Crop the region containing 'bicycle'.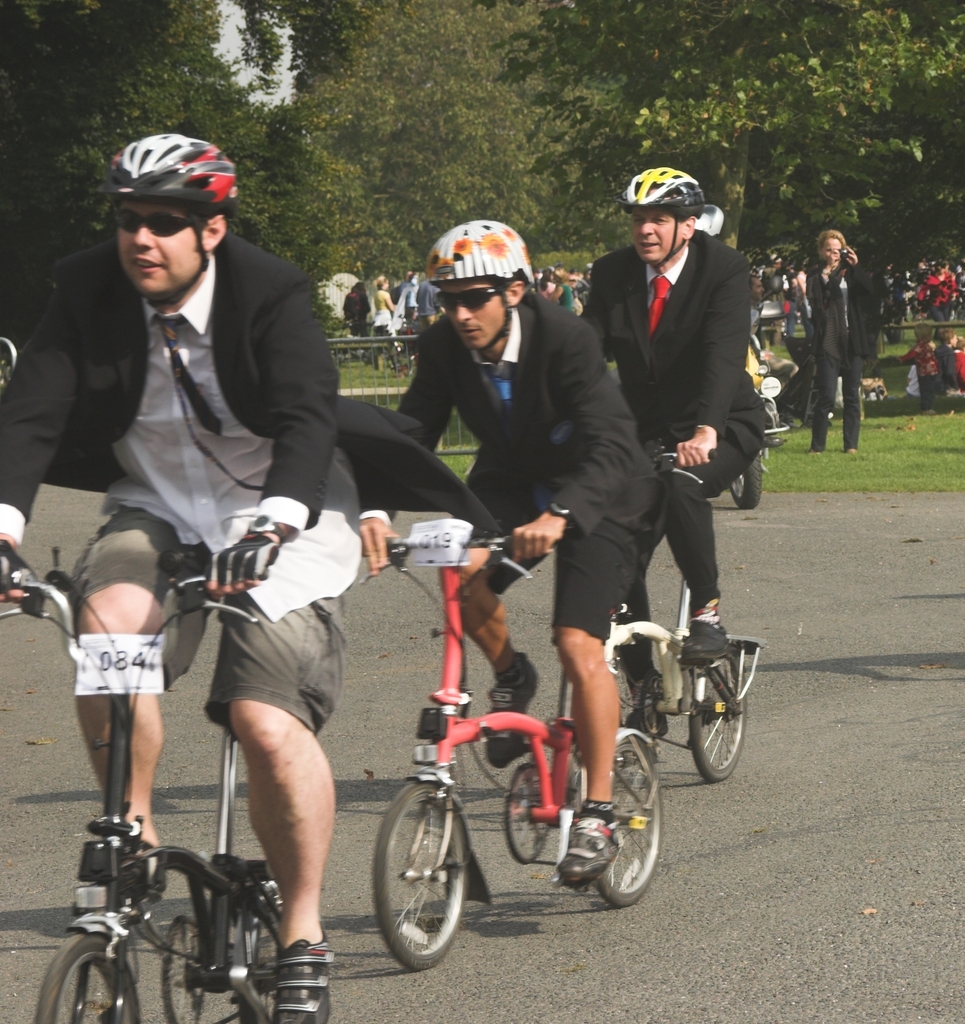
Crop region: BBox(549, 442, 759, 810).
